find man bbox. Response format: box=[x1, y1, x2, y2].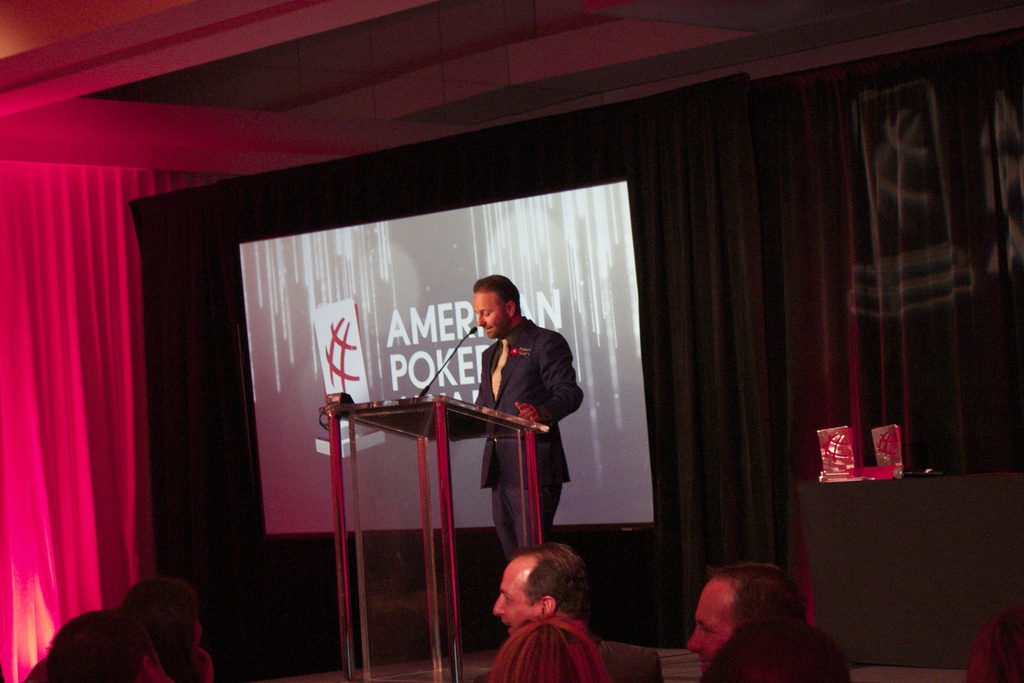
box=[455, 277, 585, 592].
